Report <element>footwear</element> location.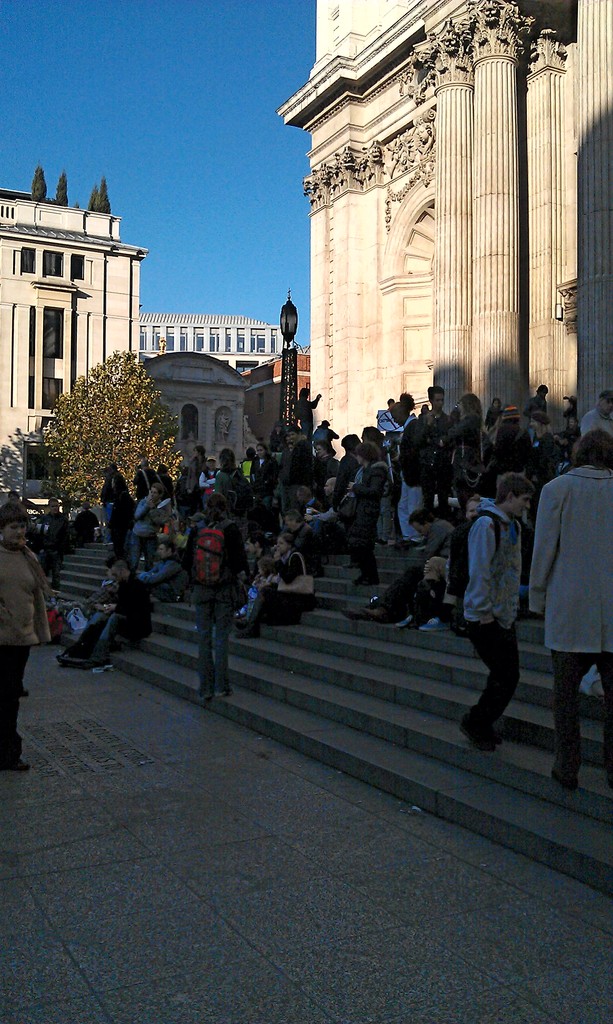
Report: pyautogui.locateOnScreen(1, 760, 35, 776).
